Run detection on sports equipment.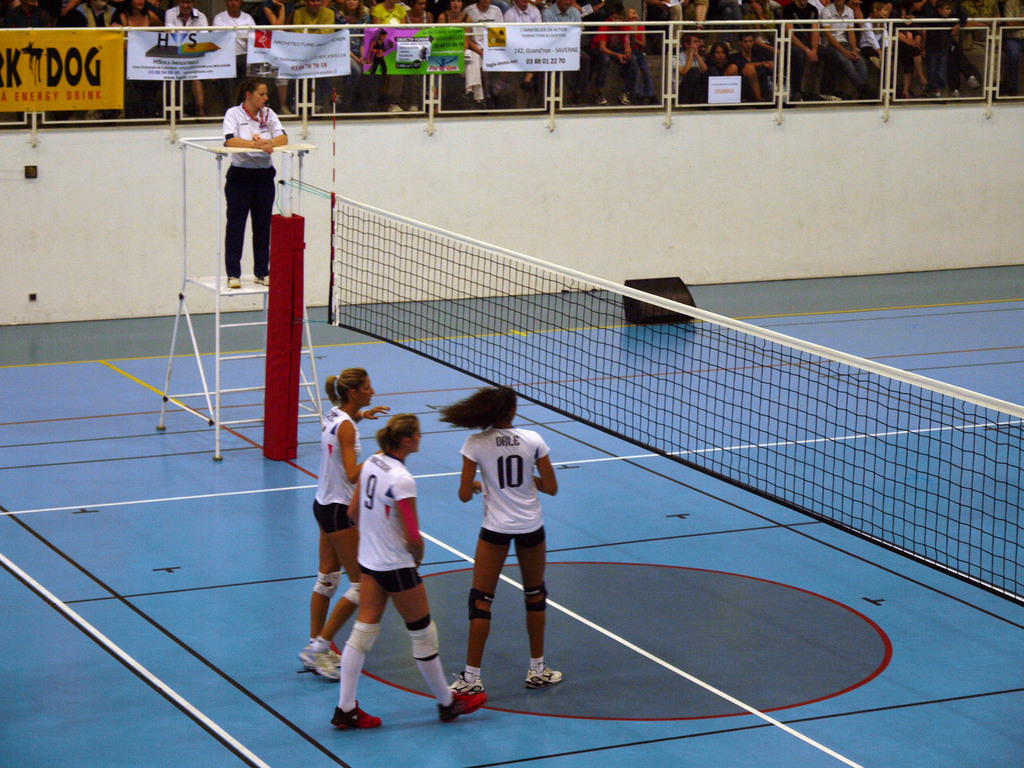
Result: region(448, 671, 483, 691).
